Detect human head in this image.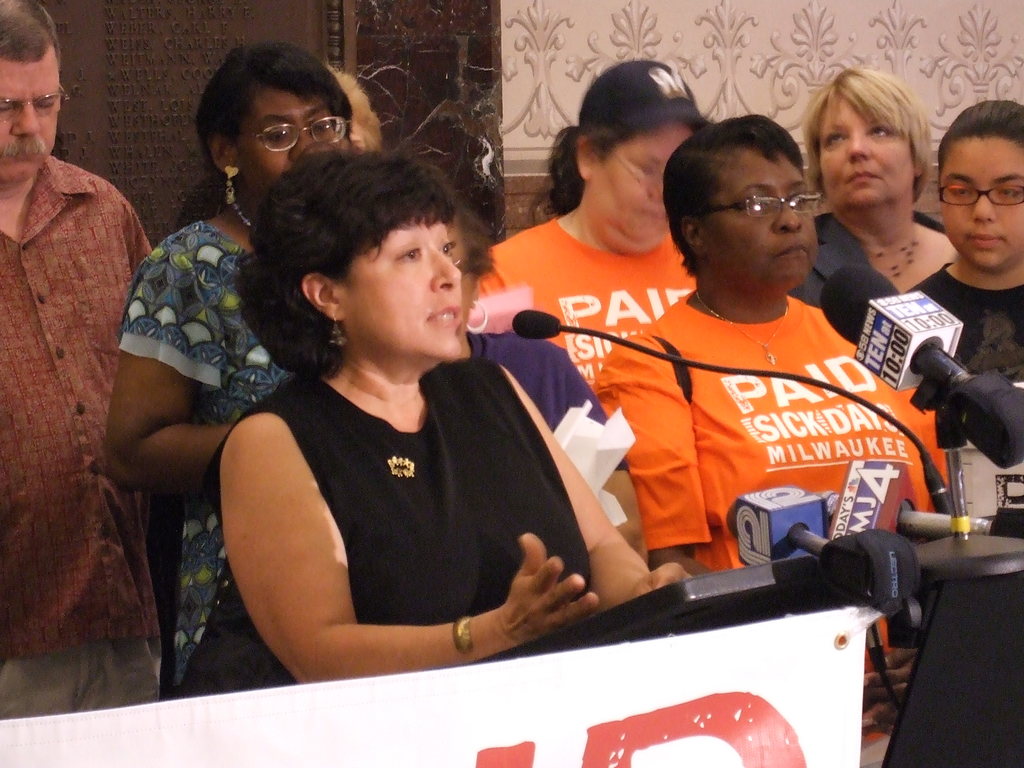
Detection: locate(681, 108, 838, 307).
